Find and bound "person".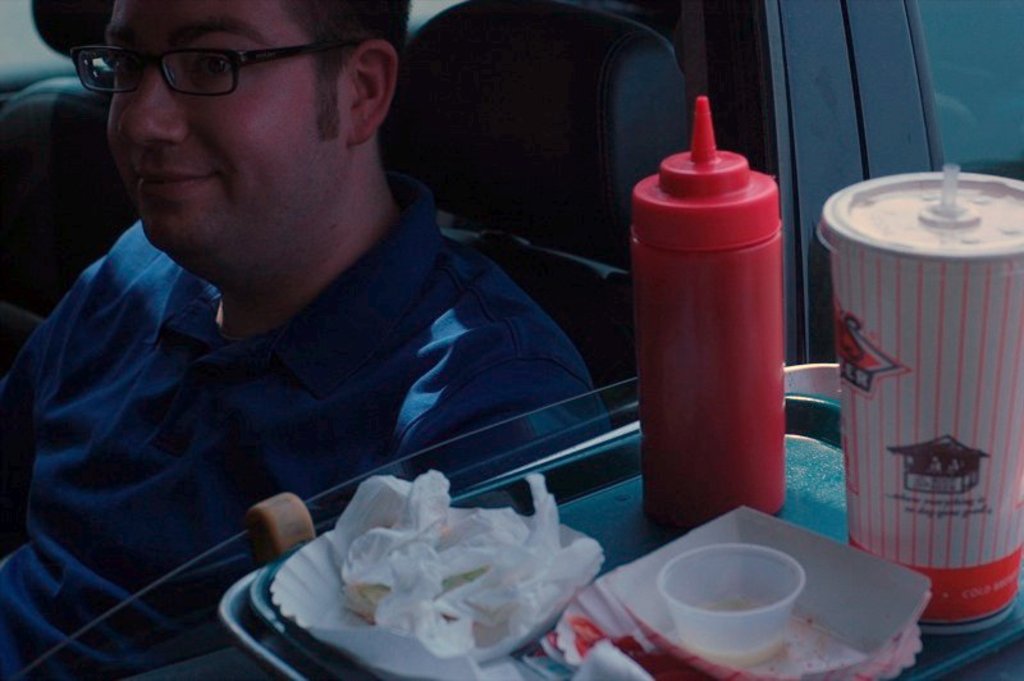
Bound: {"left": 27, "top": 0, "right": 648, "bottom": 658}.
